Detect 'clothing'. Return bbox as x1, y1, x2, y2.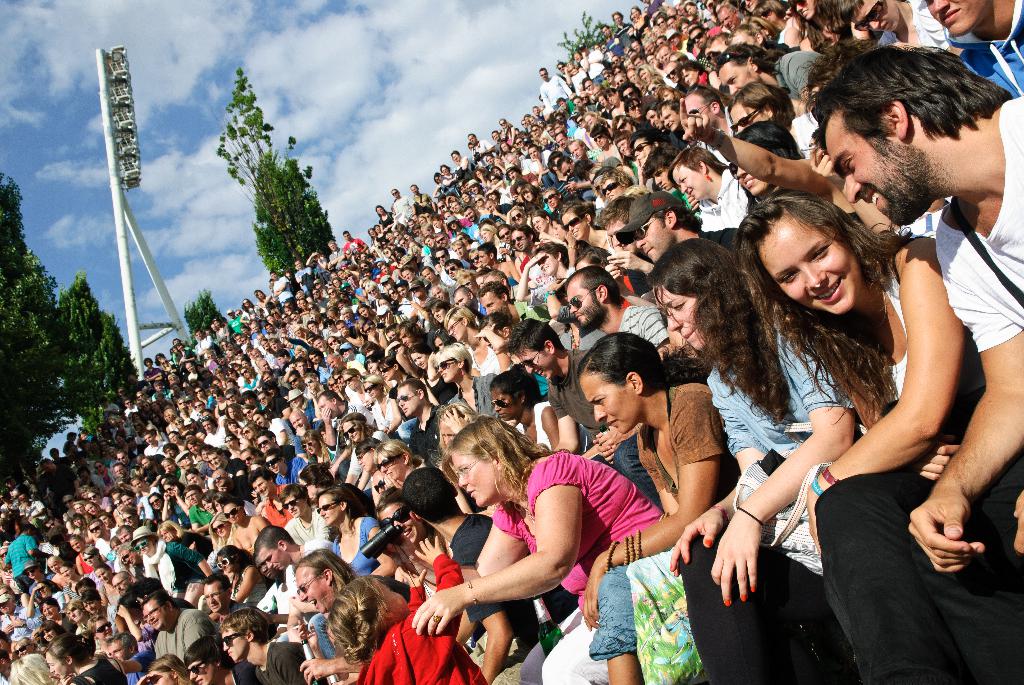
147, 539, 200, 588.
